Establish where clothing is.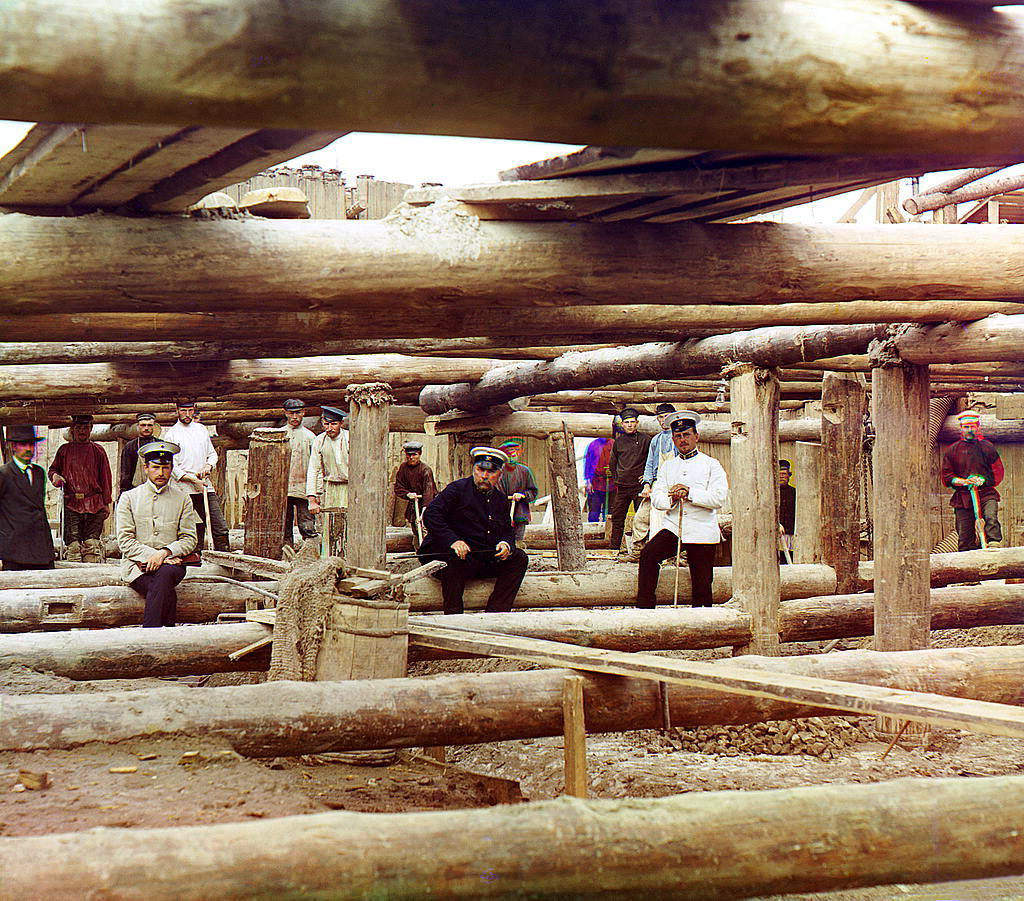
Established at {"left": 769, "top": 477, "right": 791, "bottom": 541}.
